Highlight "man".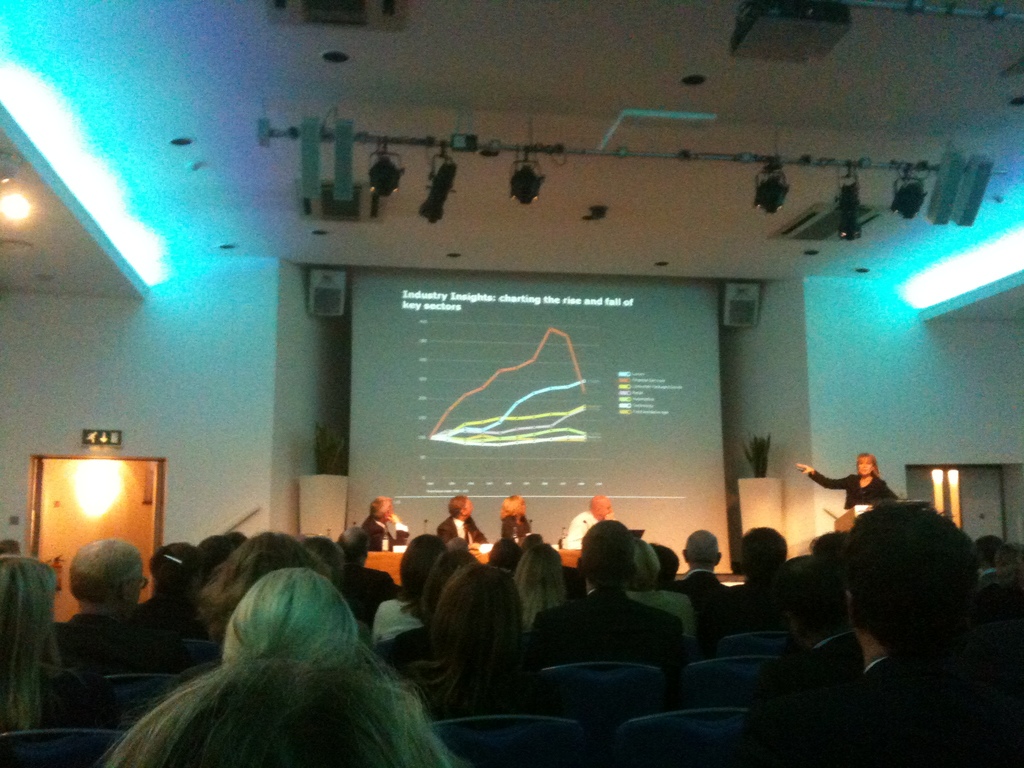
Highlighted region: <bbox>746, 493, 1023, 767</bbox>.
